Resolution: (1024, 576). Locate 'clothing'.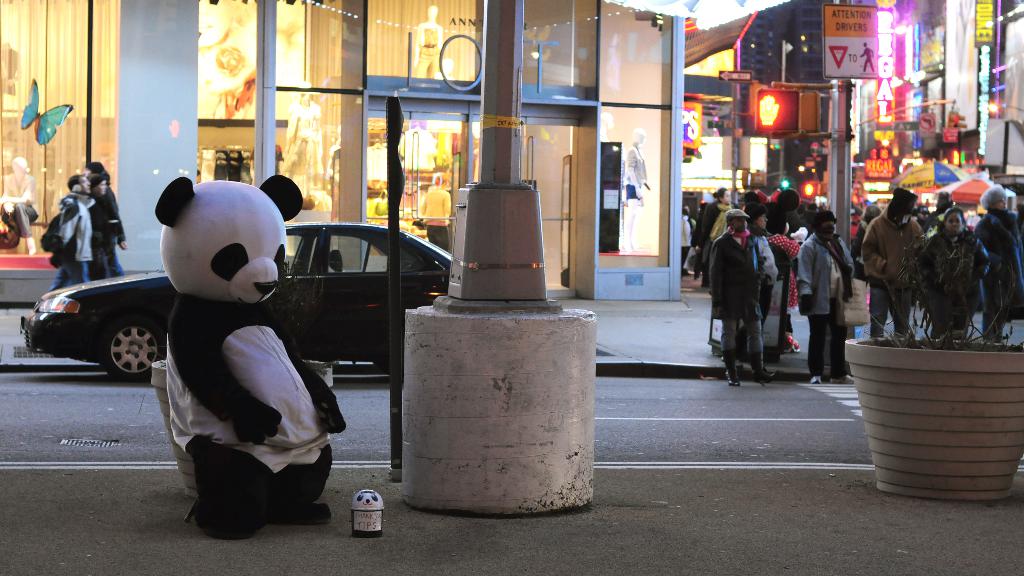
{"left": 712, "top": 230, "right": 764, "bottom": 361}.
